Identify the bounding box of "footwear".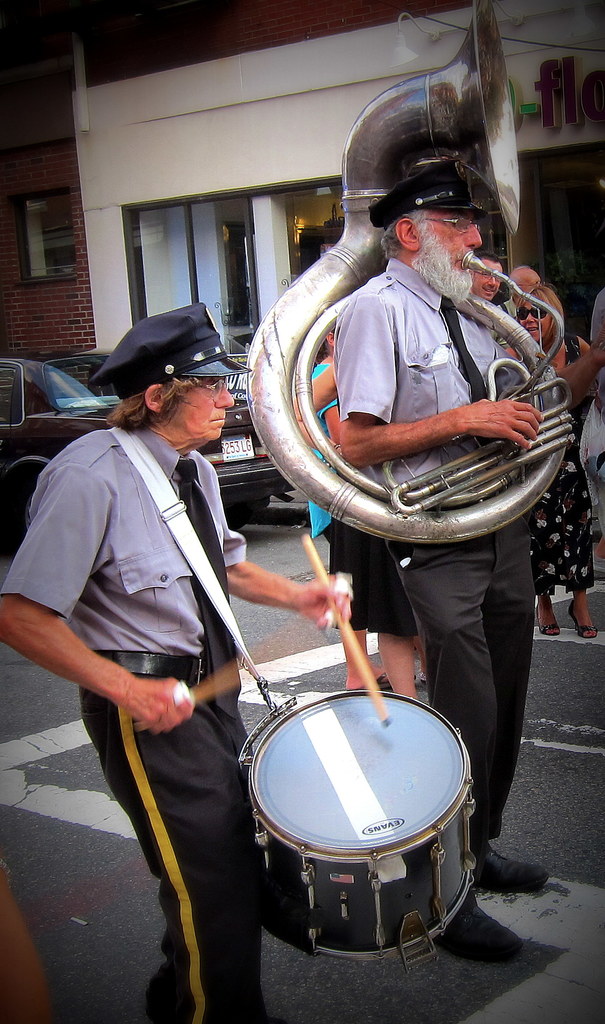
detection(475, 845, 545, 893).
